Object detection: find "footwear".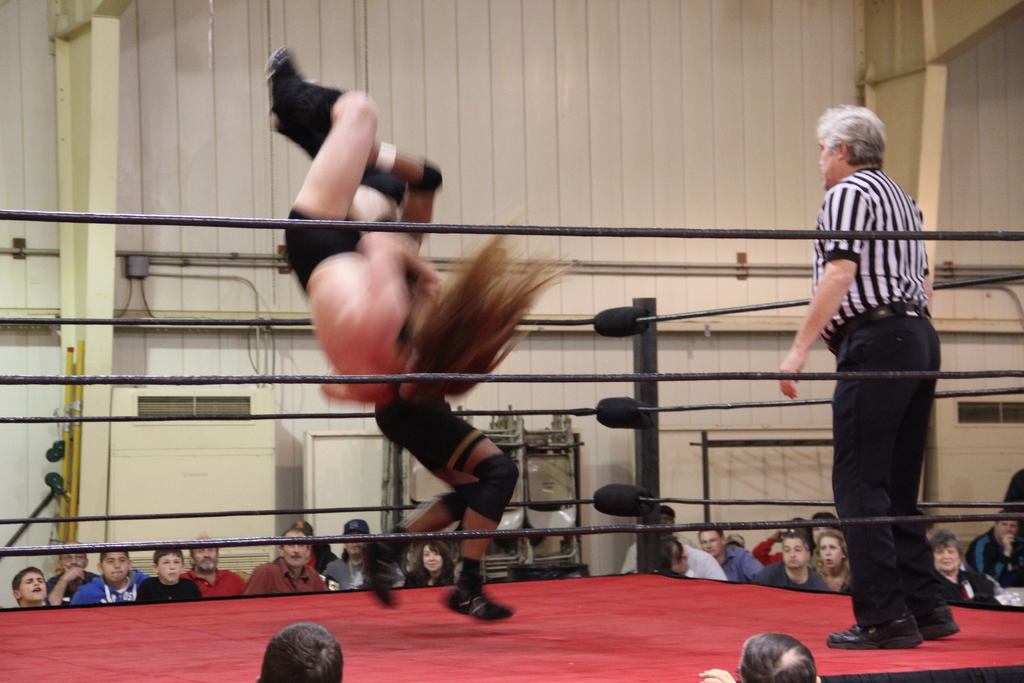
365:539:397:609.
